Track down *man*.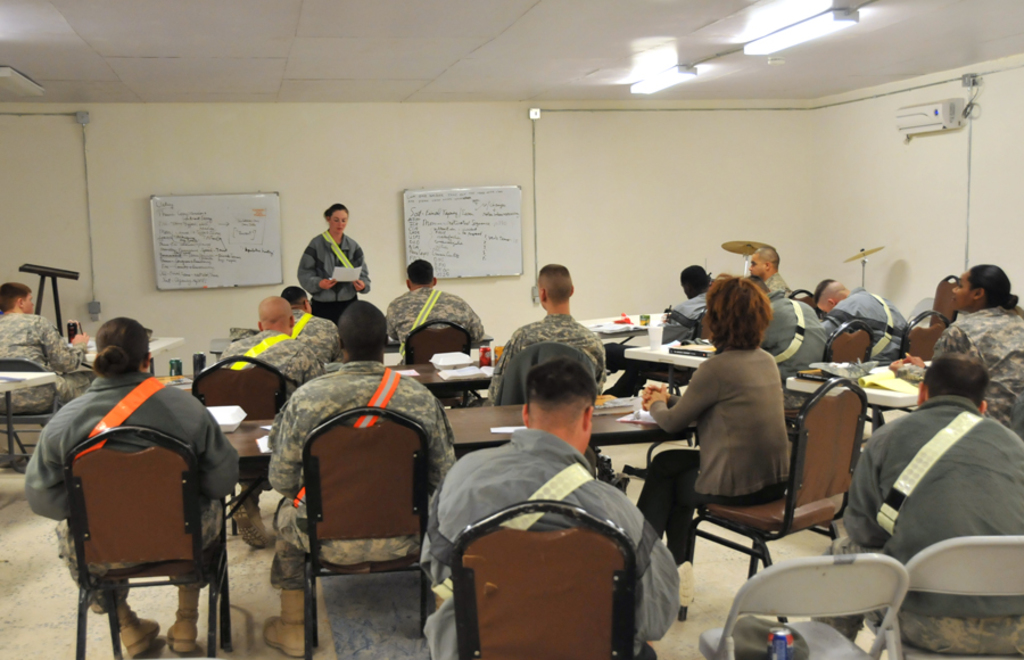
Tracked to 383/255/490/406.
